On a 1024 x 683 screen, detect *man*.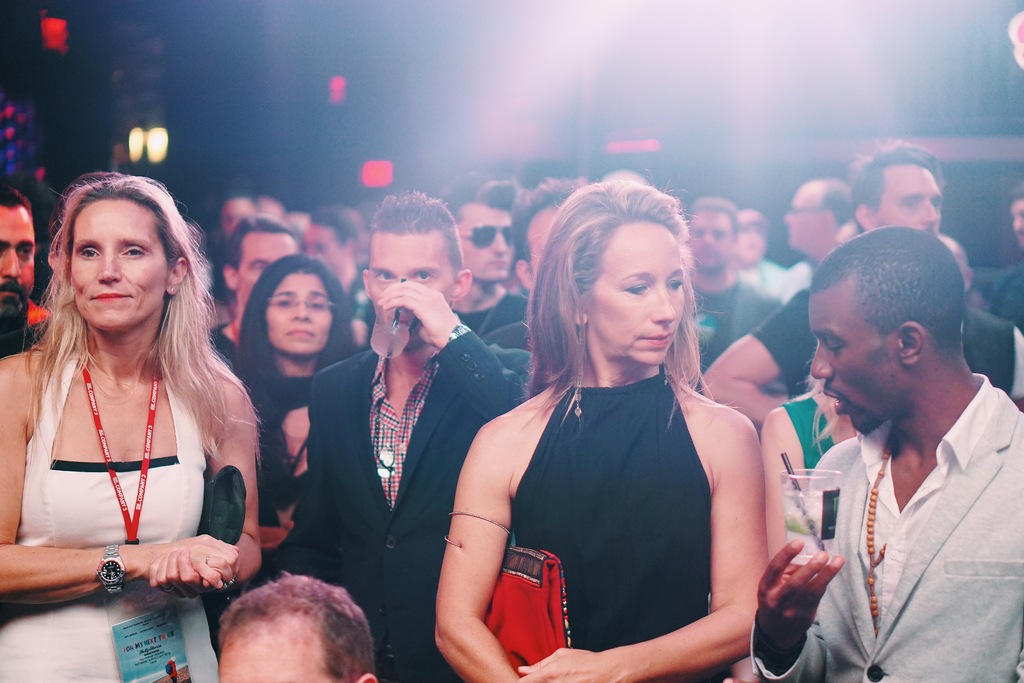
l=665, t=199, r=781, b=375.
